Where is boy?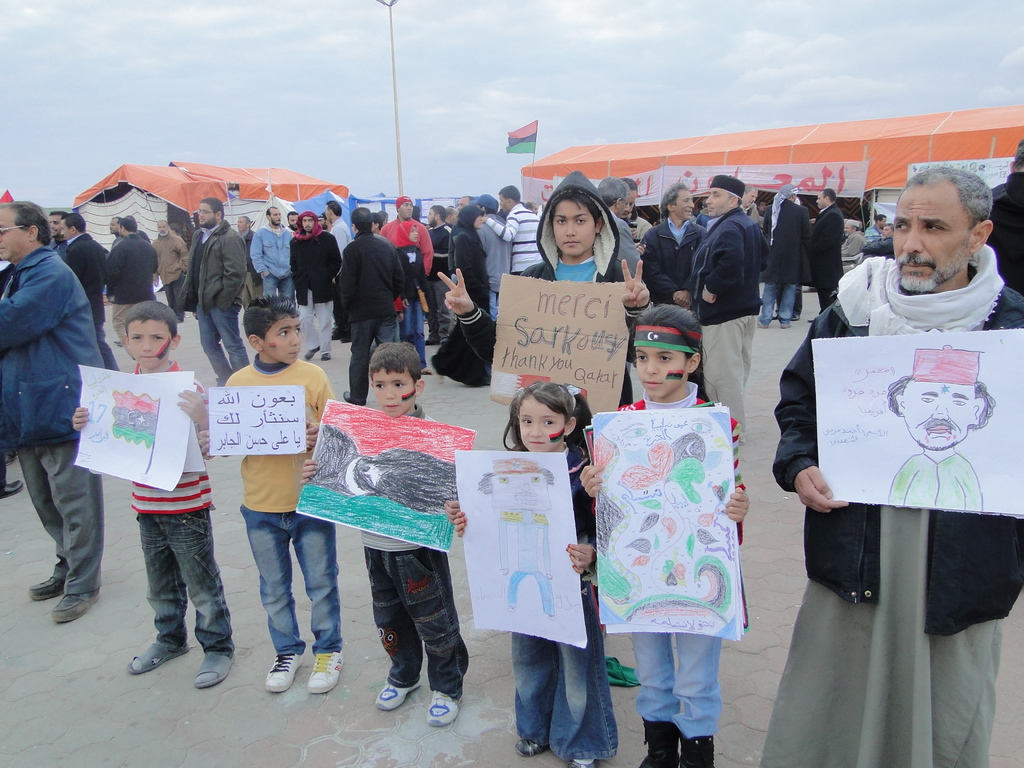
detection(297, 339, 470, 726).
